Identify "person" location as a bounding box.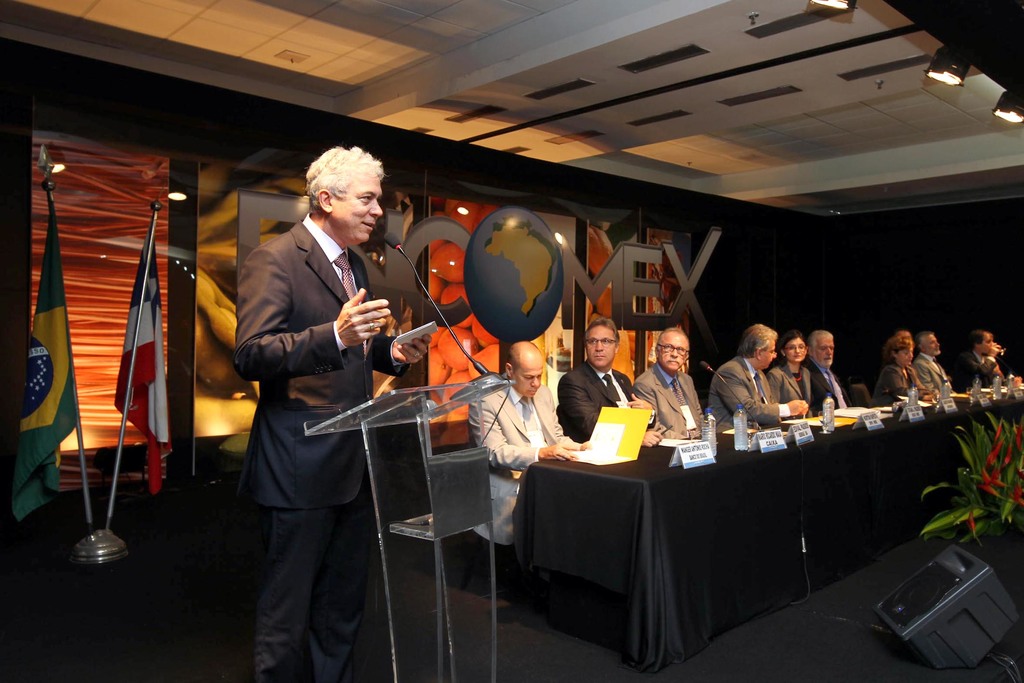
[629,317,712,443].
